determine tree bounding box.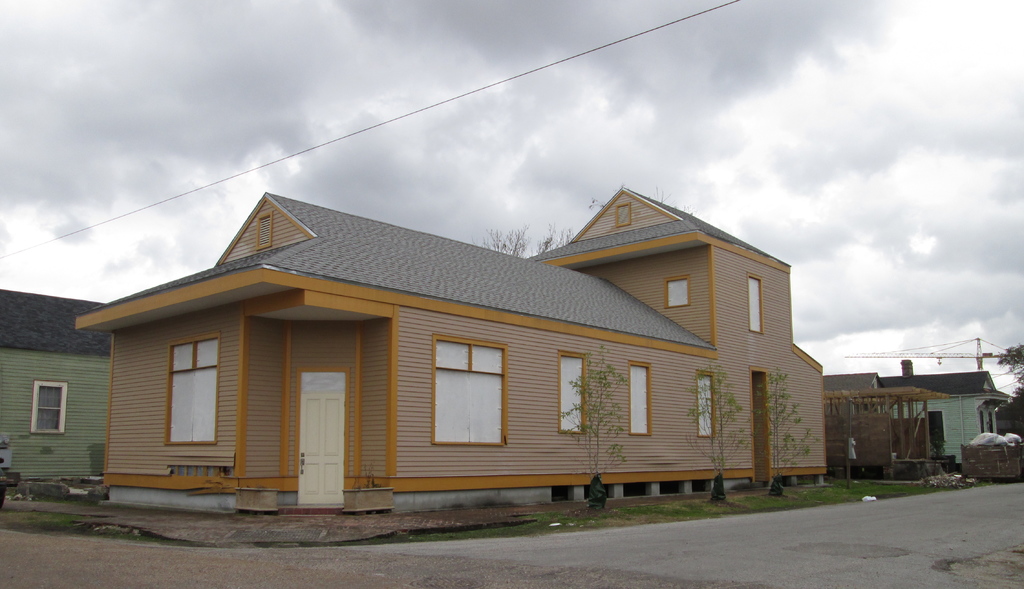
Determined: (1000, 345, 1023, 420).
